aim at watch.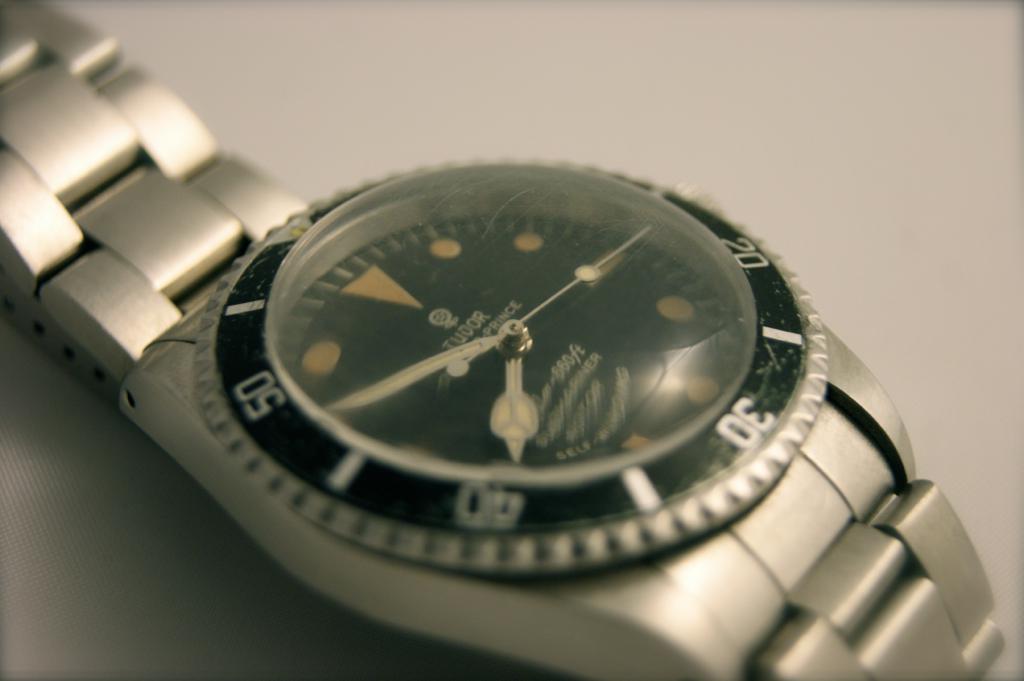
Aimed at 0 0 1005 680.
